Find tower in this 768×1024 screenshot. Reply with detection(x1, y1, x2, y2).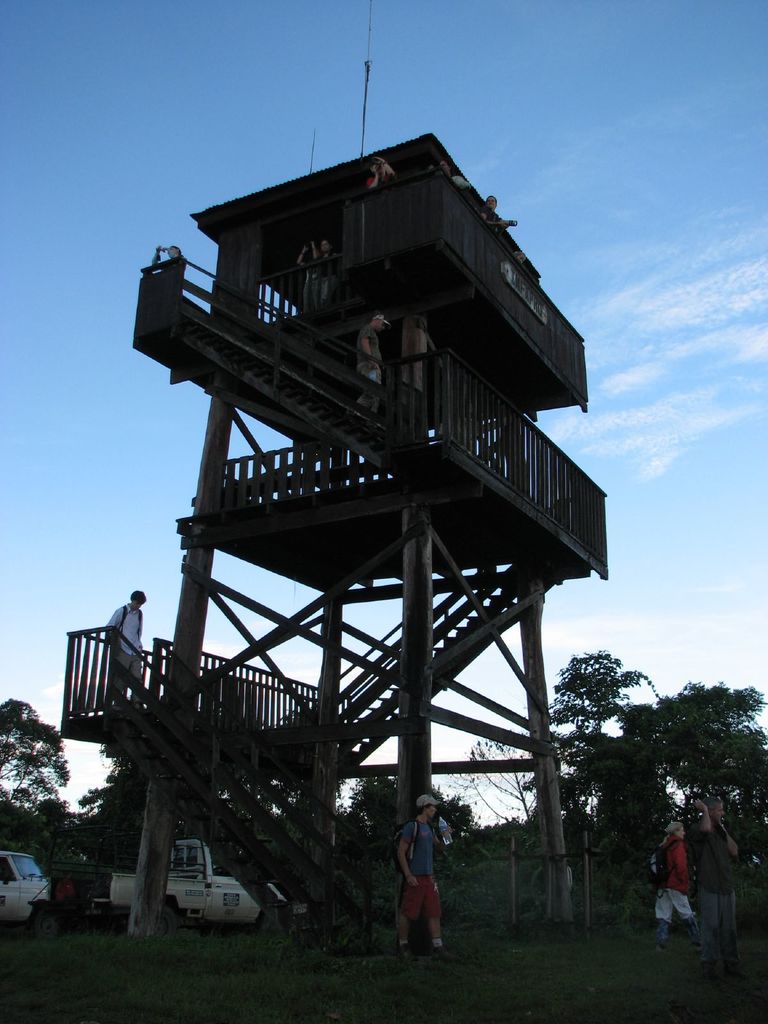
detection(61, 131, 608, 952).
